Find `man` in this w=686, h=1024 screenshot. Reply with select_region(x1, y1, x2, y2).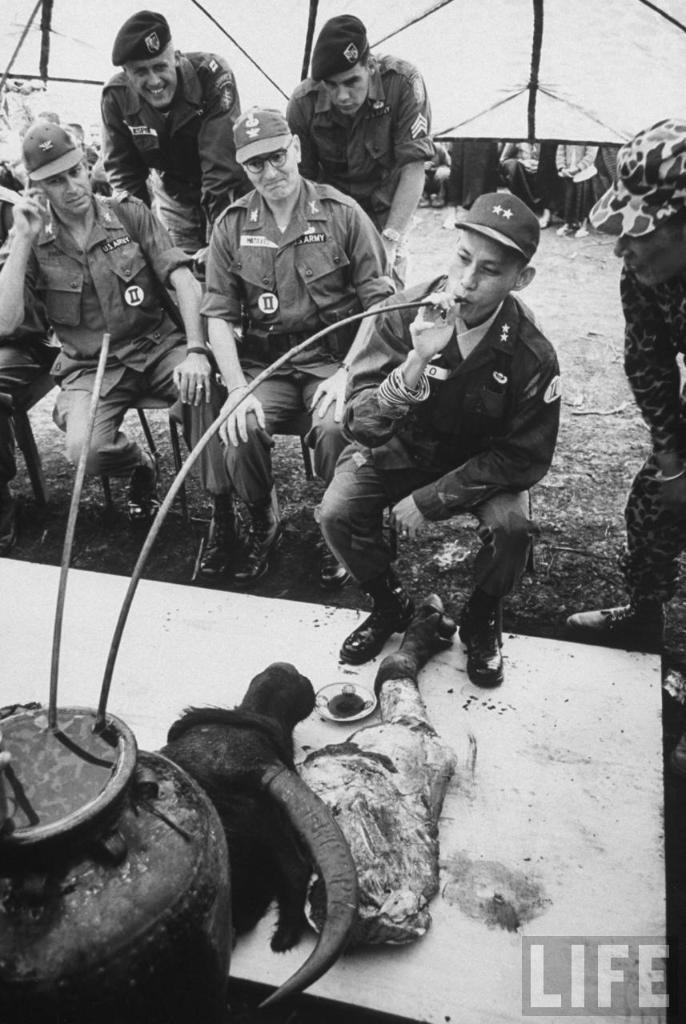
select_region(0, 110, 228, 594).
